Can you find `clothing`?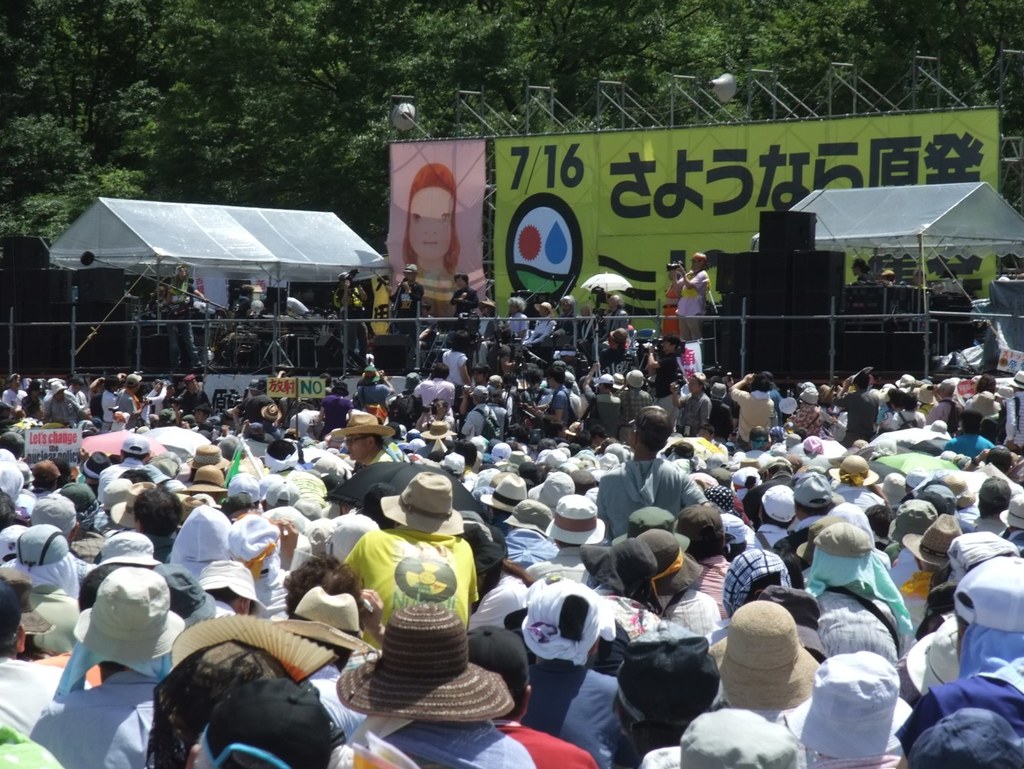
Yes, bounding box: 677, 391, 716, 426.
